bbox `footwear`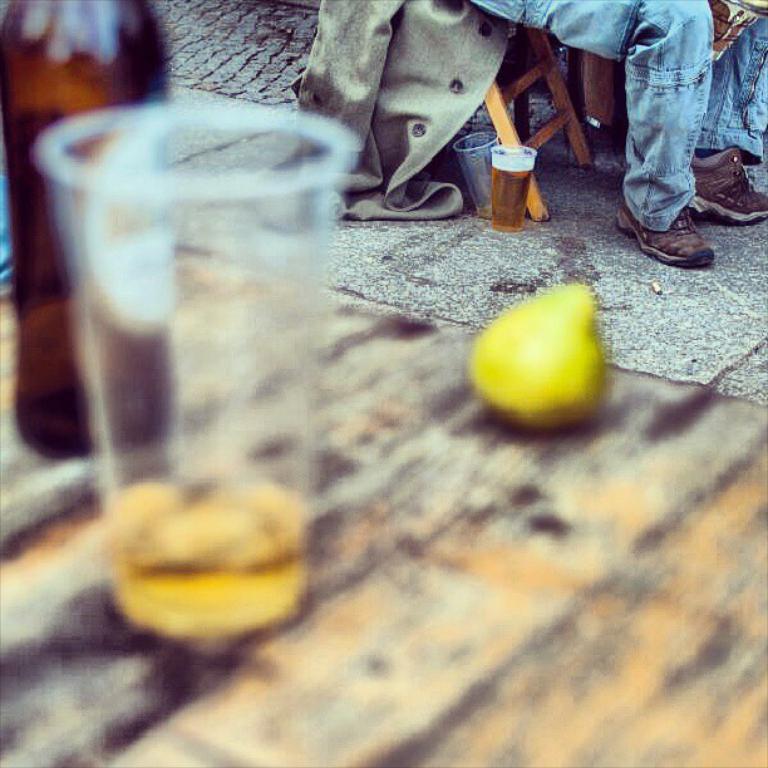
685:147:767:223
